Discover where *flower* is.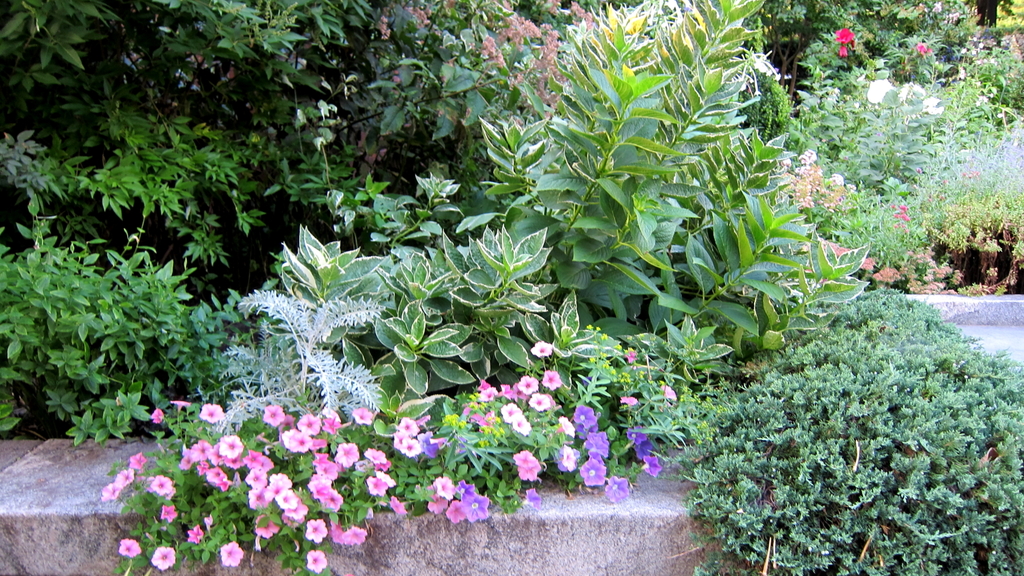
Discovered at [606,476,630,504].
